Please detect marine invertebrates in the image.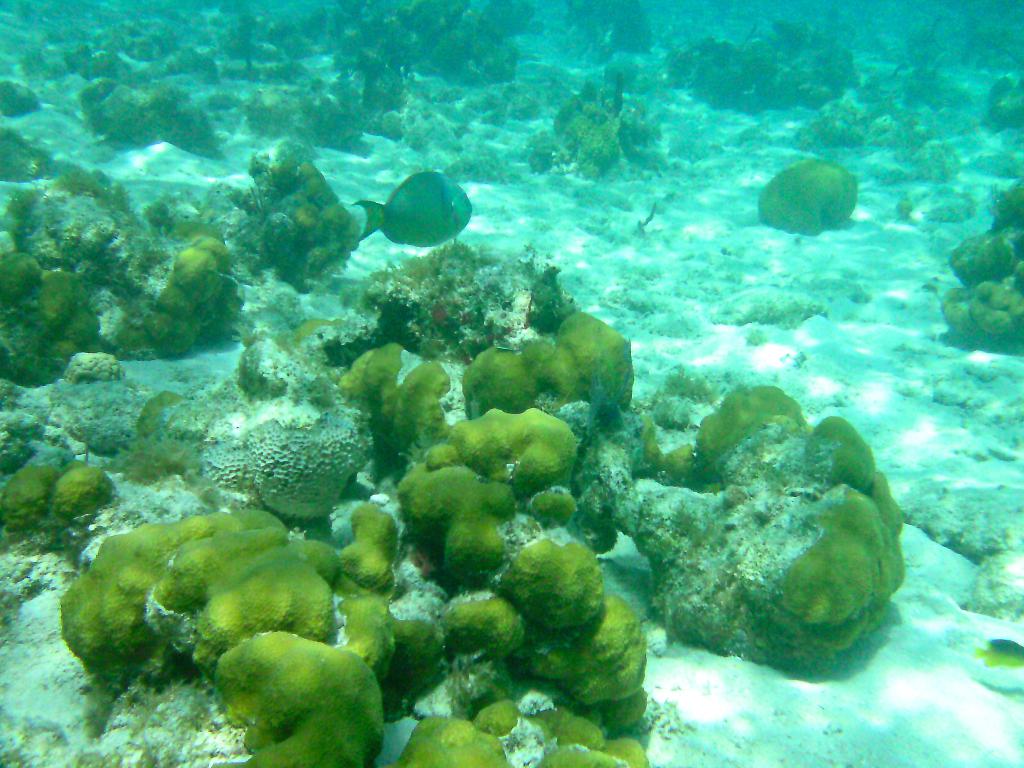
locate(0, 233, 115, 387).
